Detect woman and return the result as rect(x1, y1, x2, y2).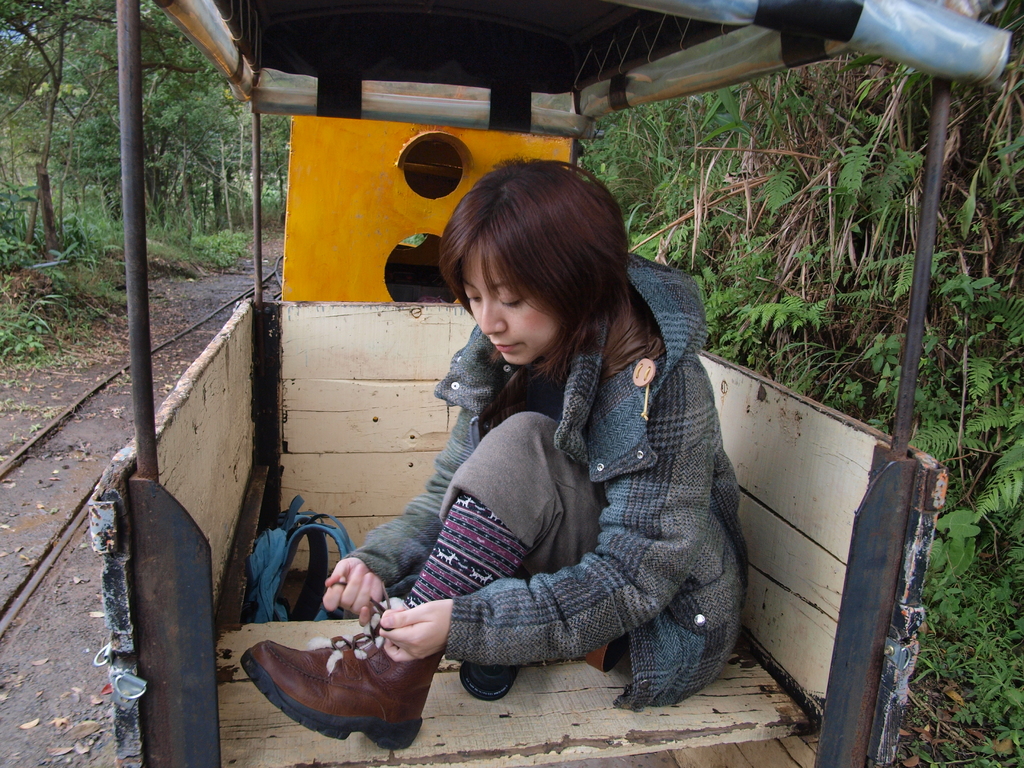
rect(240, 156, 745, 747).
